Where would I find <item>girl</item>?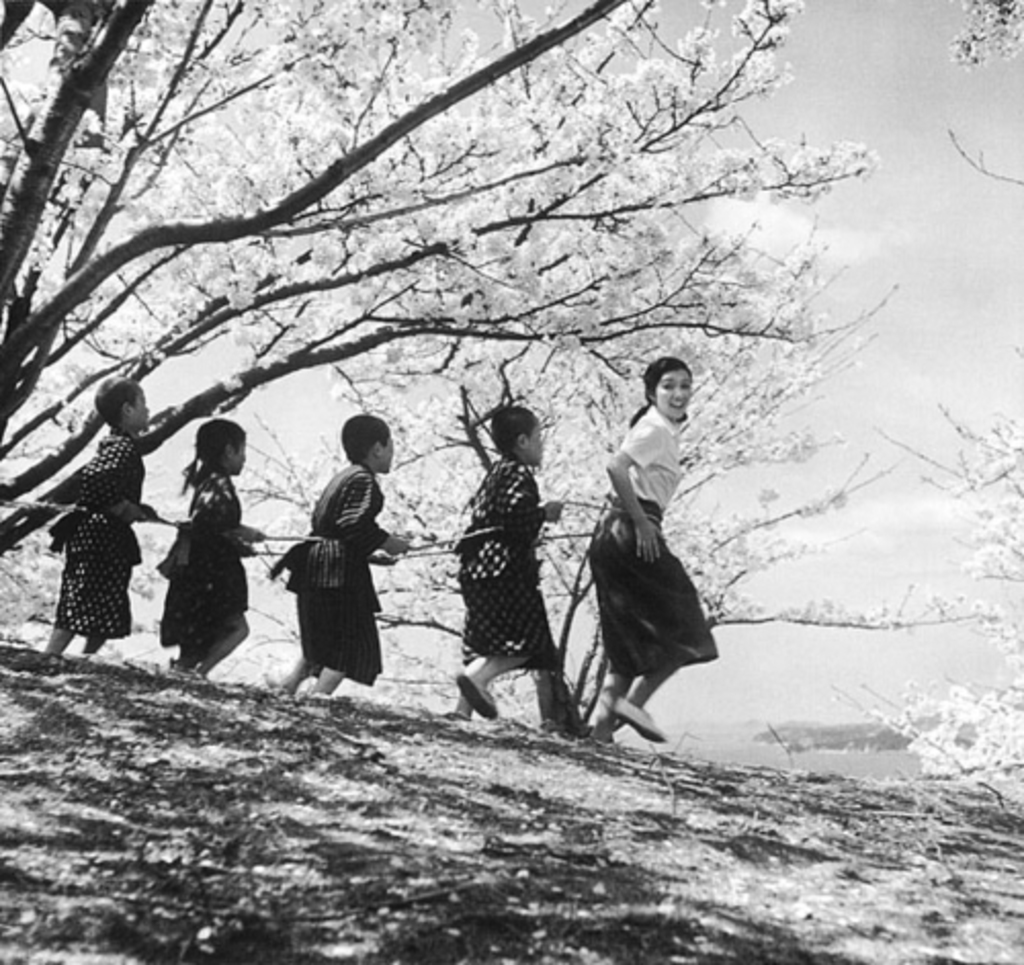
At crop(455, 395, 565, 725).
